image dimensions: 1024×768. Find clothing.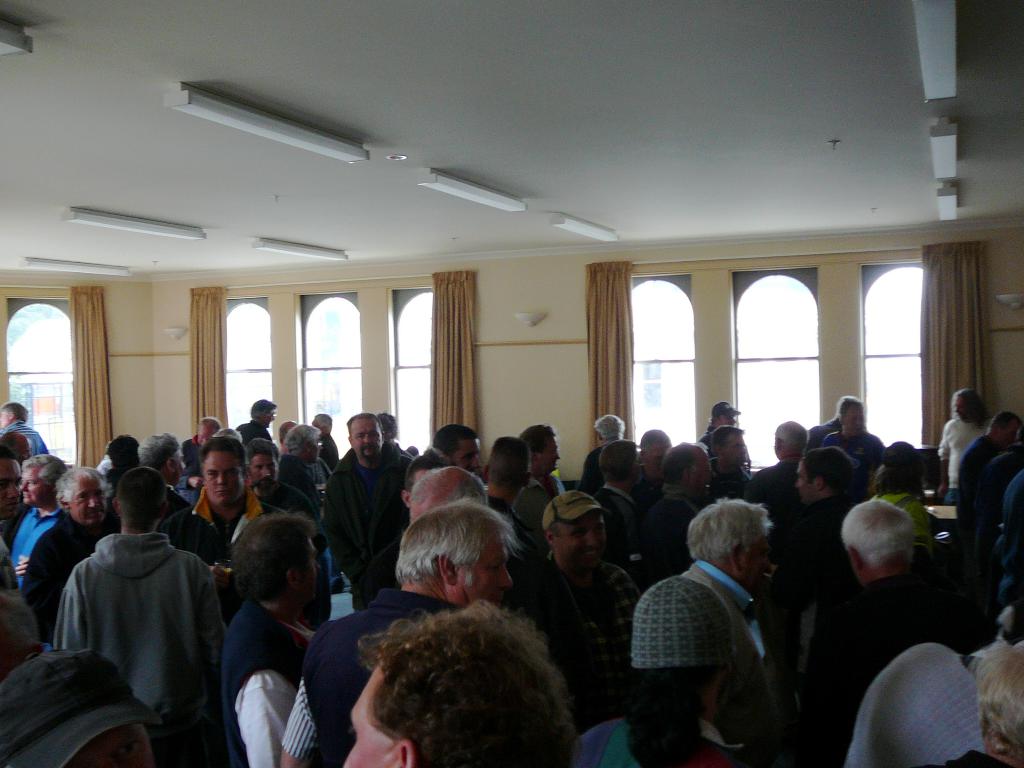
l=22, t=511, r=114, b=642.
